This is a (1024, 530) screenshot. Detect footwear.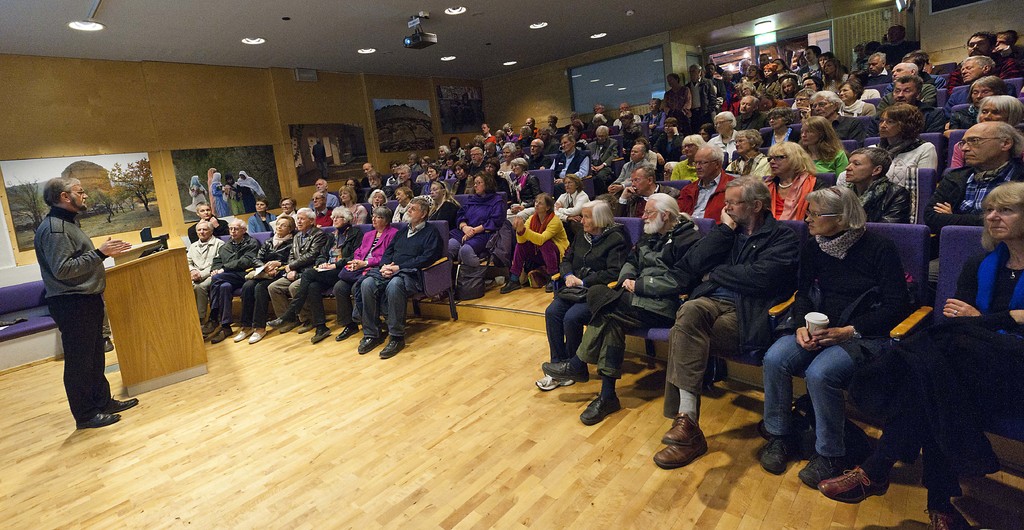
(x1=356, y1=334, x2=381, y2=354).
